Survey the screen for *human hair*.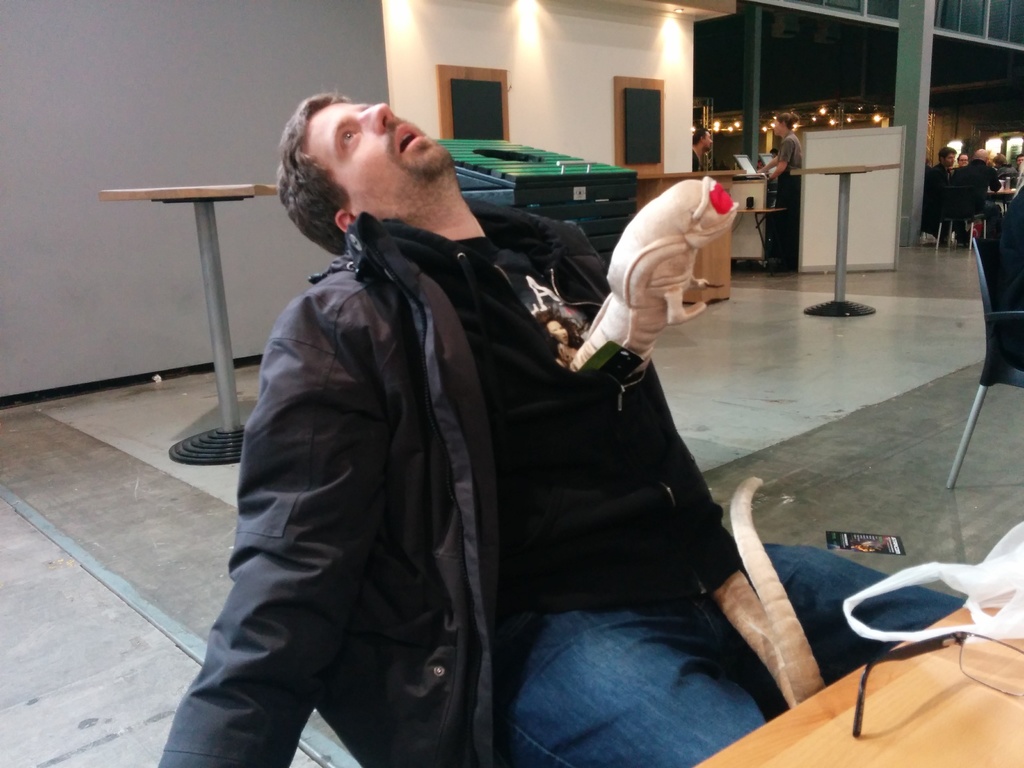
Survey found: box=[266, 86, 352, 257].
